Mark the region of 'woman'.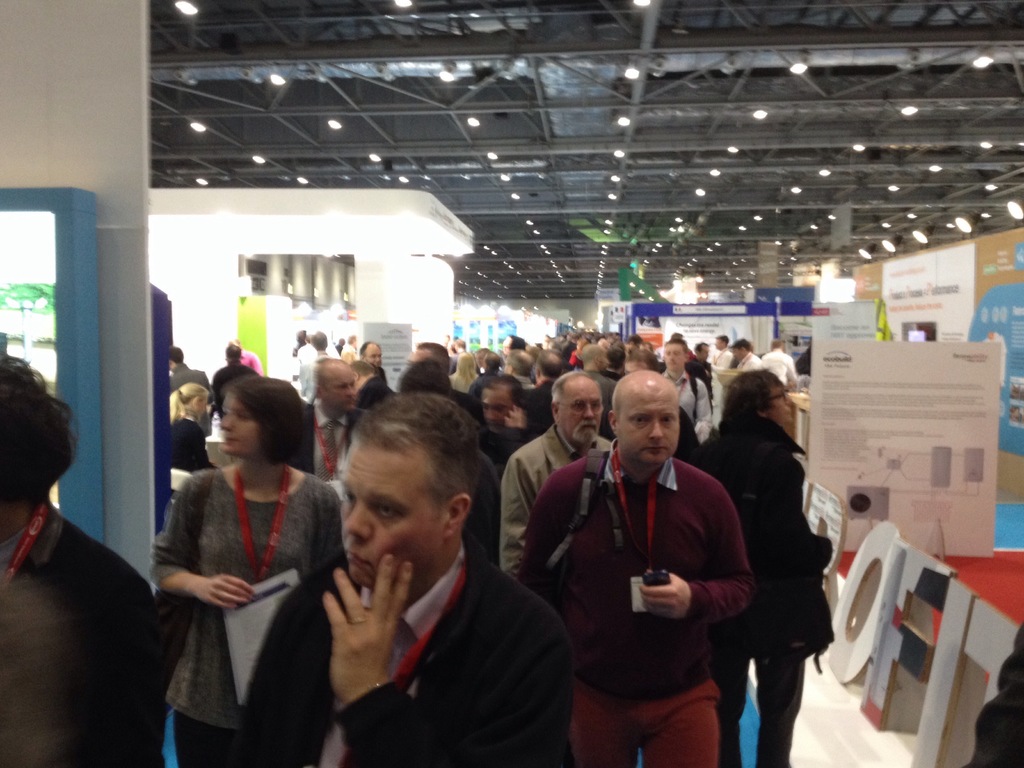
Region: [141, 350, 345, 755].
